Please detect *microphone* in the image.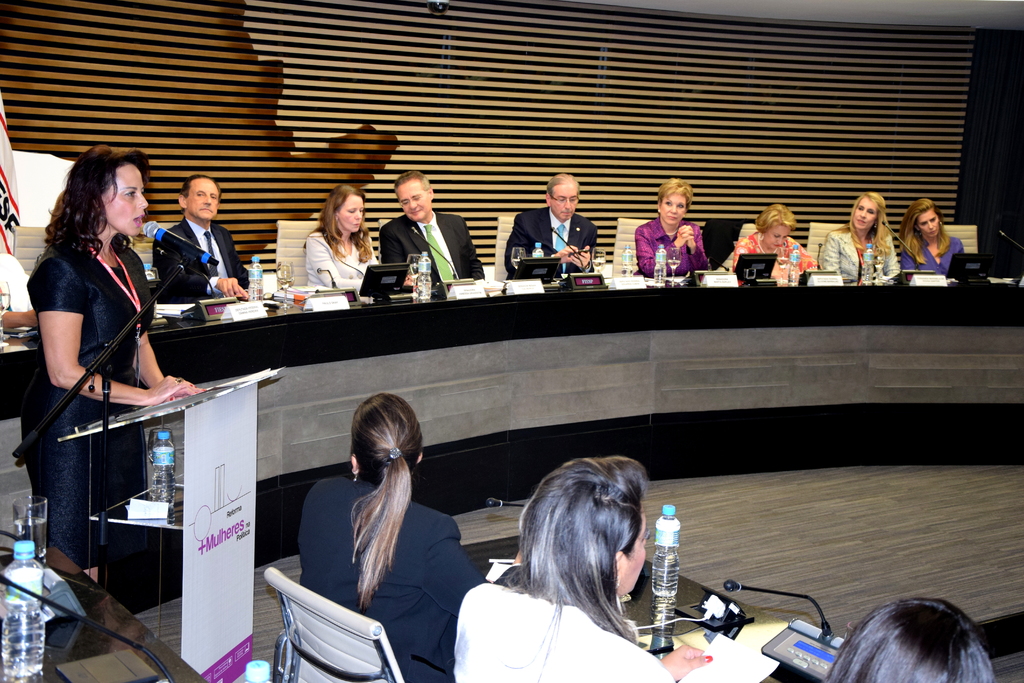
pyautogui.locateOnScreen(143, 217, 218, 264).
